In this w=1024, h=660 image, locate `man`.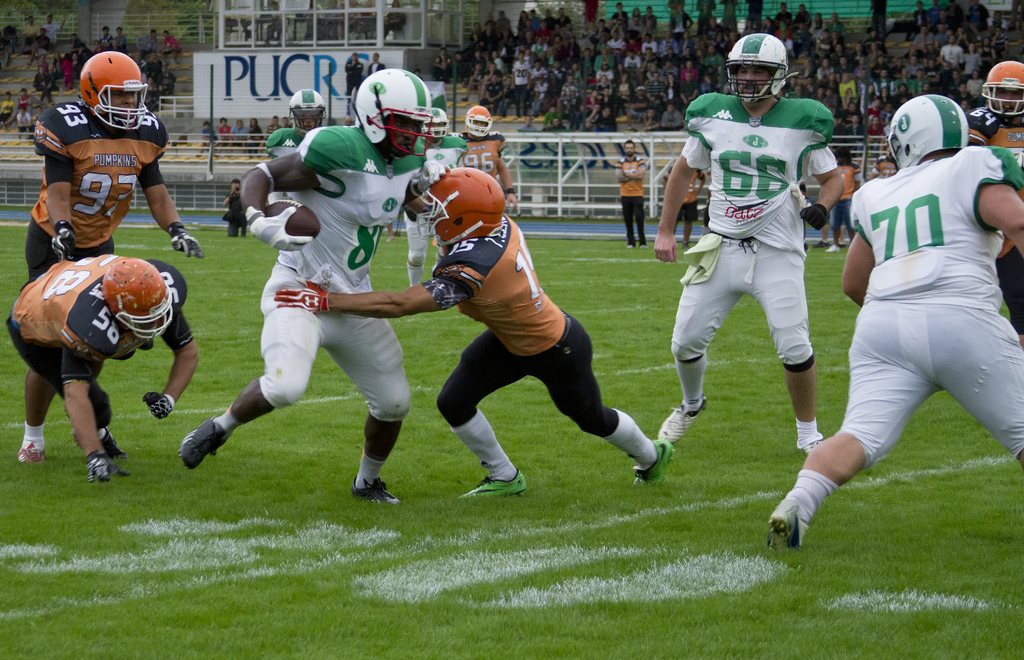
Bounding box: [left=652, top=32, right=845, bottom=456].
